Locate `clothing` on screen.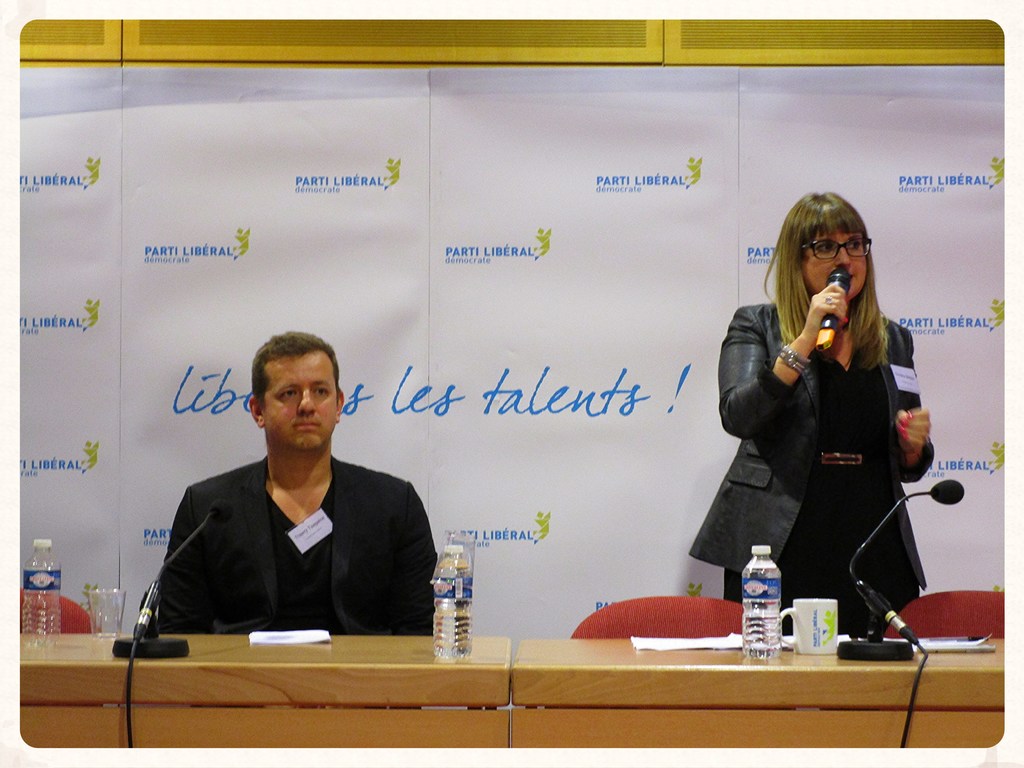
On screen at crop(688, 305, 929, 642).
